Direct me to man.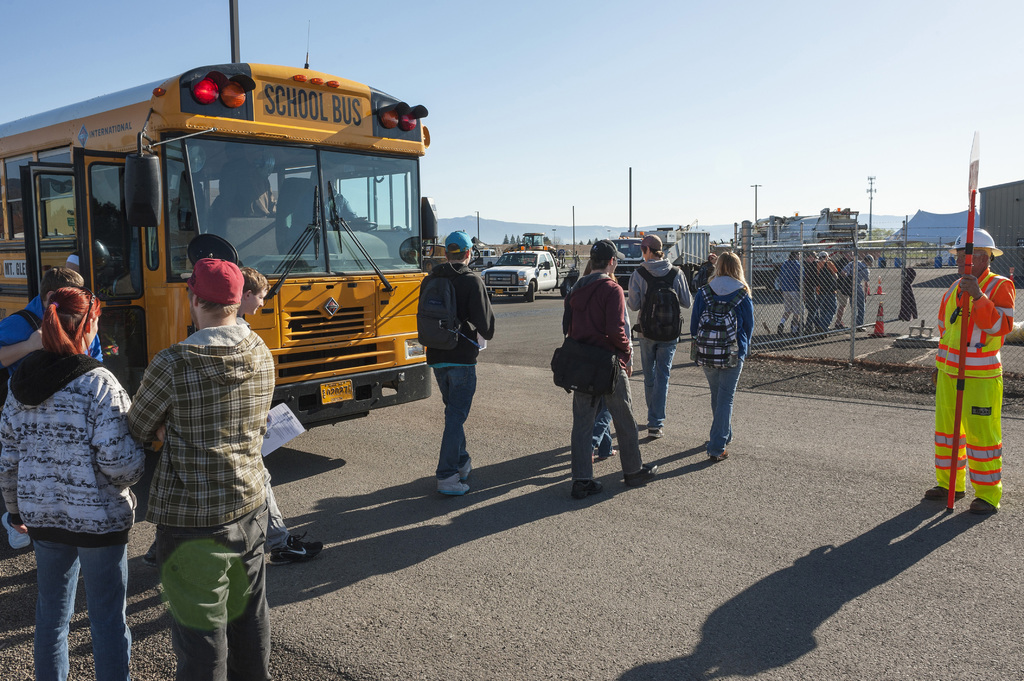
Direction: bbox=[554, 251, 657, 502].
